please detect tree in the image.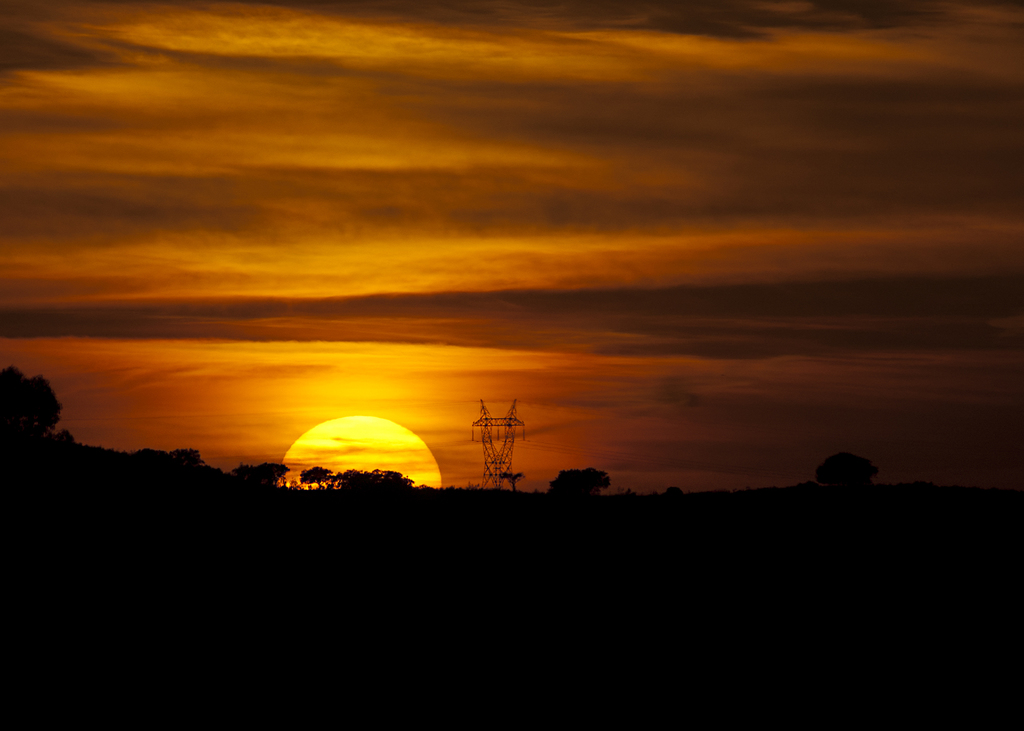
select_region(817, 457, 876, 487).
